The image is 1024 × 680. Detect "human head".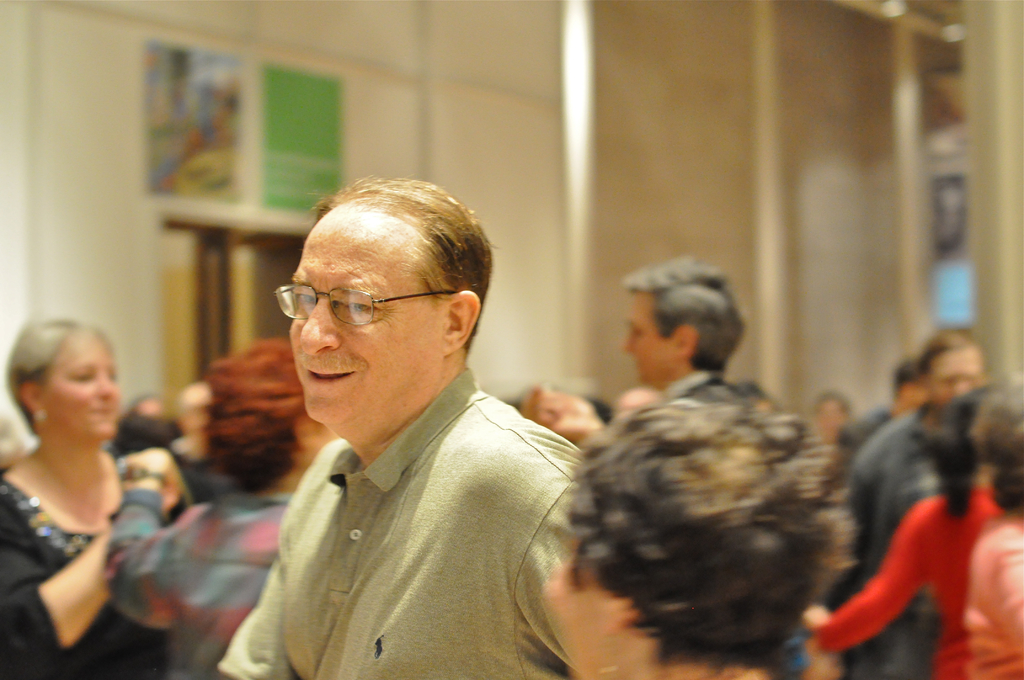
Detection: detection(616, 259, 749, 391).
